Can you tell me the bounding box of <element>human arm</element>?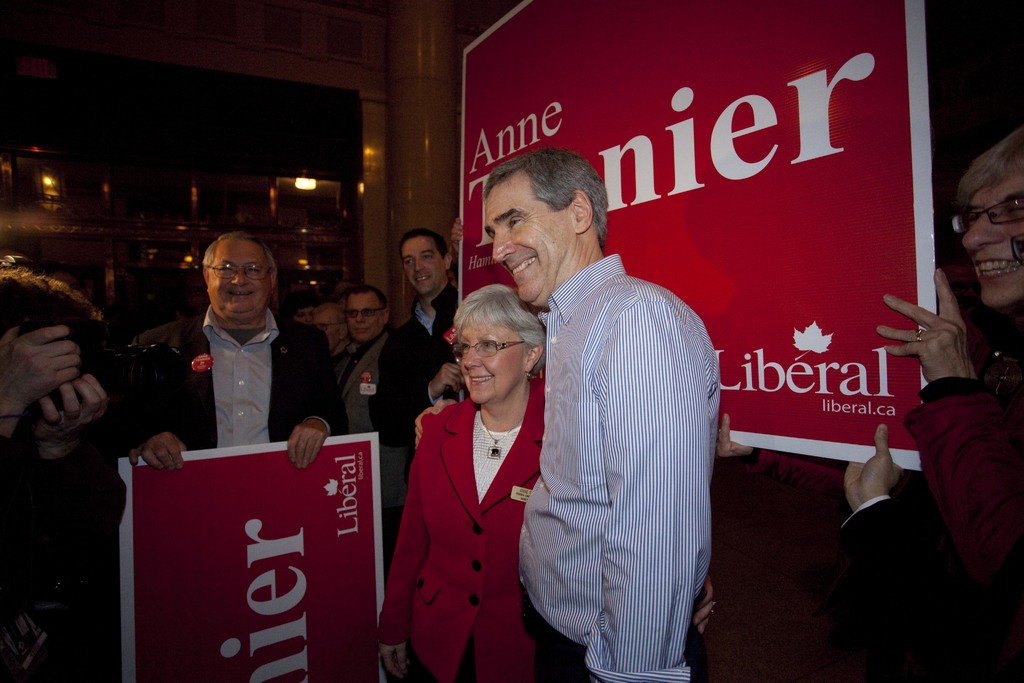
[687, 573, 714, 634].
